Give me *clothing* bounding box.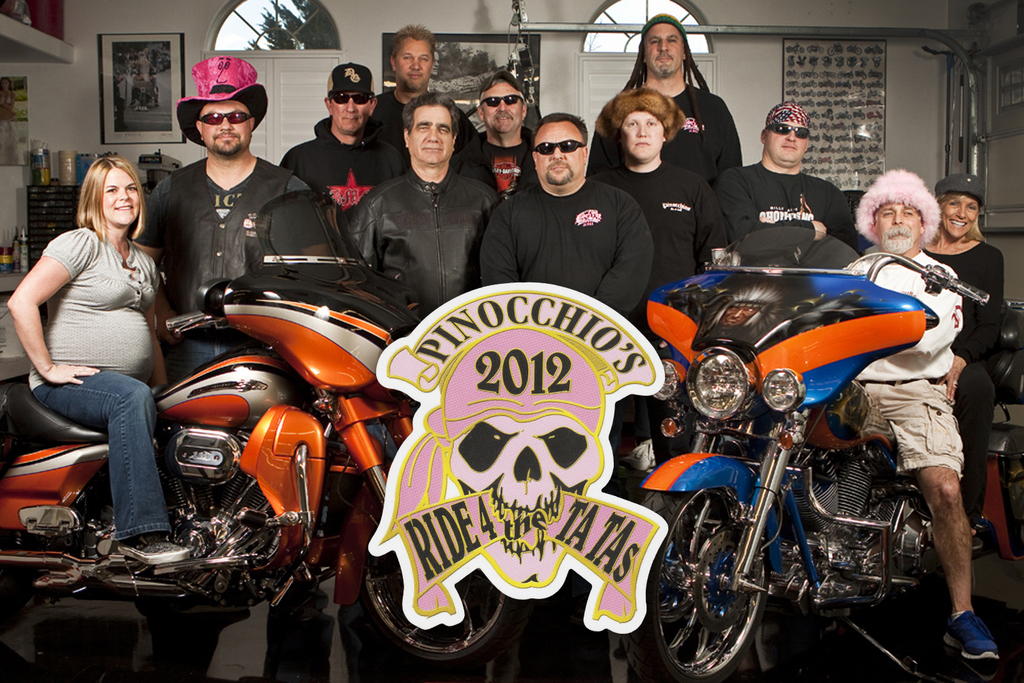
(x1=455, y1=127, x2=539, y2=198).
